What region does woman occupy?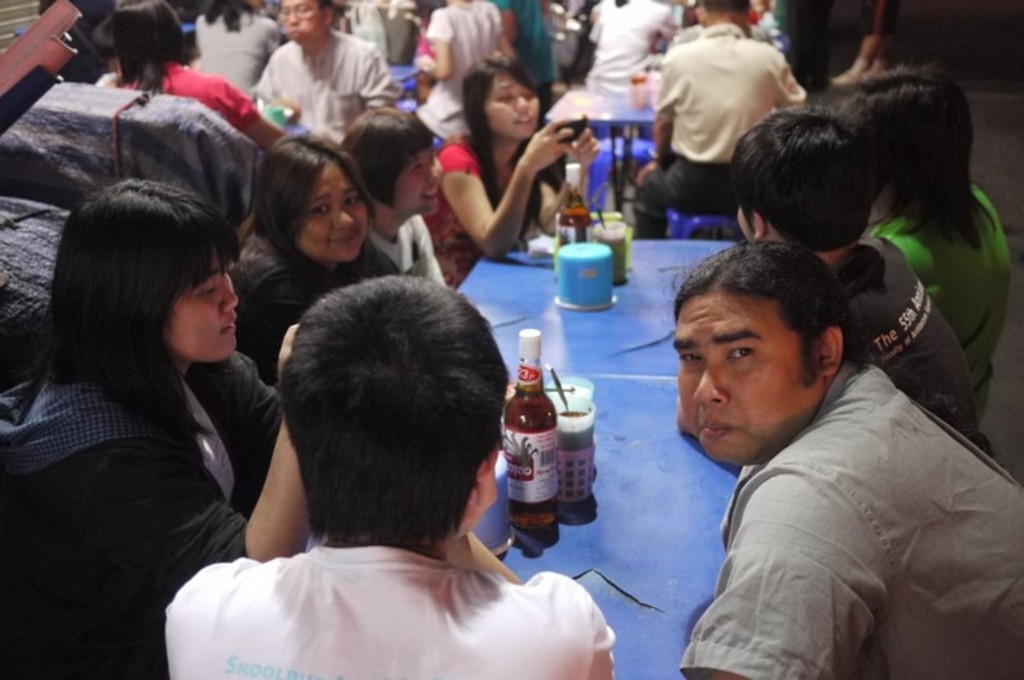
(348,102,452,288).
